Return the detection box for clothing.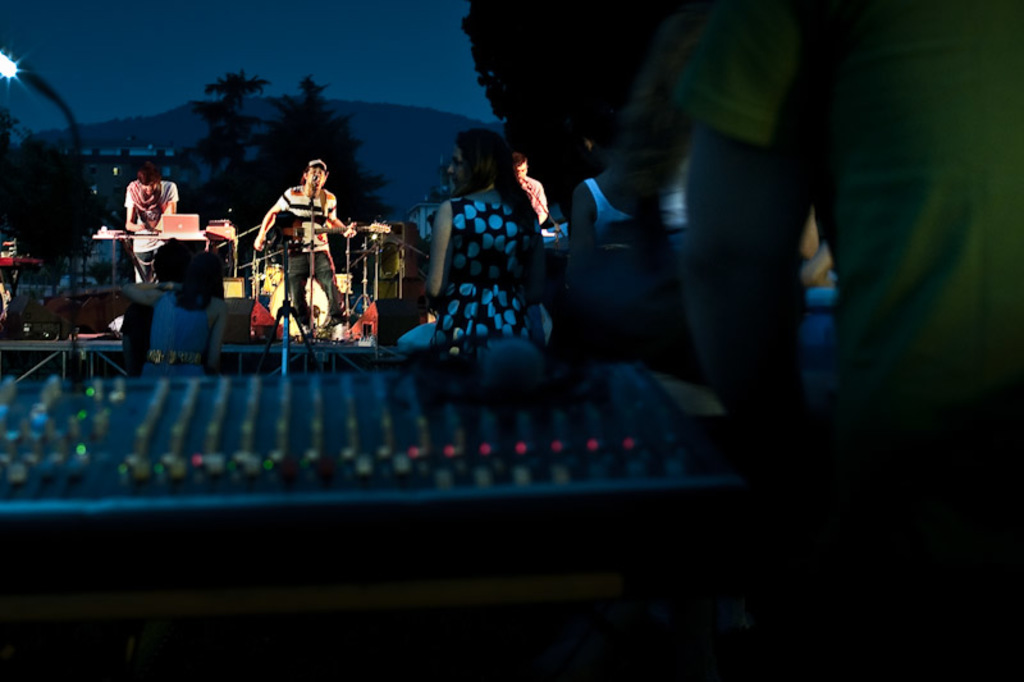
x1=584, y1=170, x2=644, y2=230.
